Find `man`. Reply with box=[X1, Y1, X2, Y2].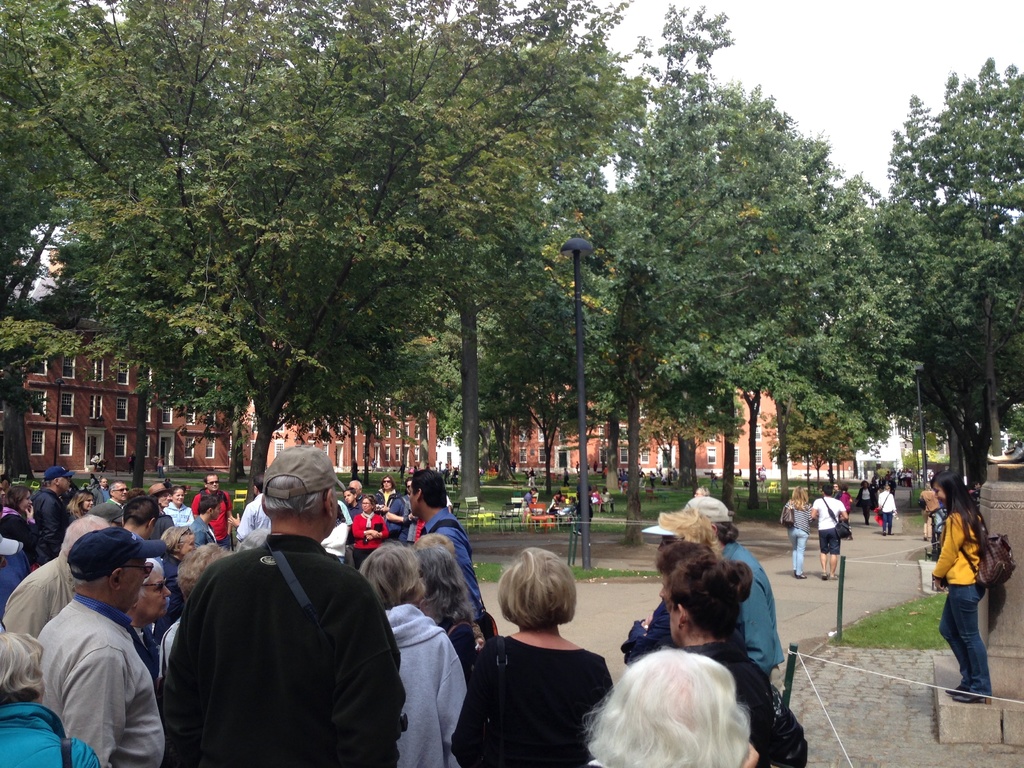
box=[340, 486, 364, 566].
